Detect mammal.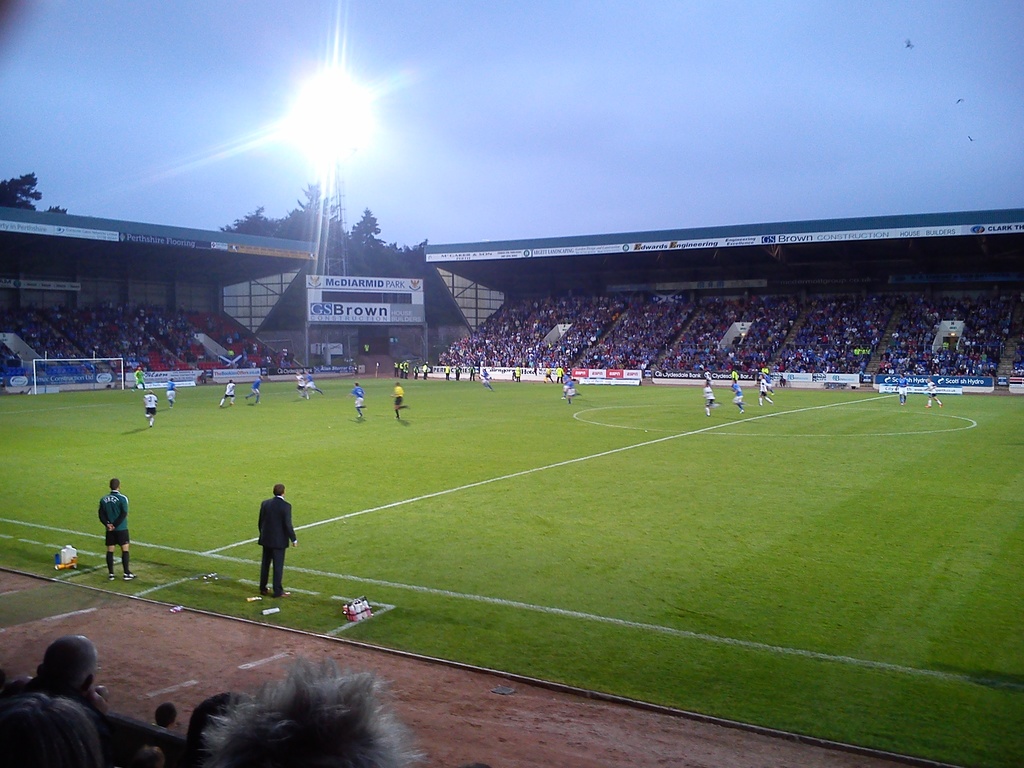
Detected at {"left": 244, "top": 373, "right": 266, "bottom": 403}.
